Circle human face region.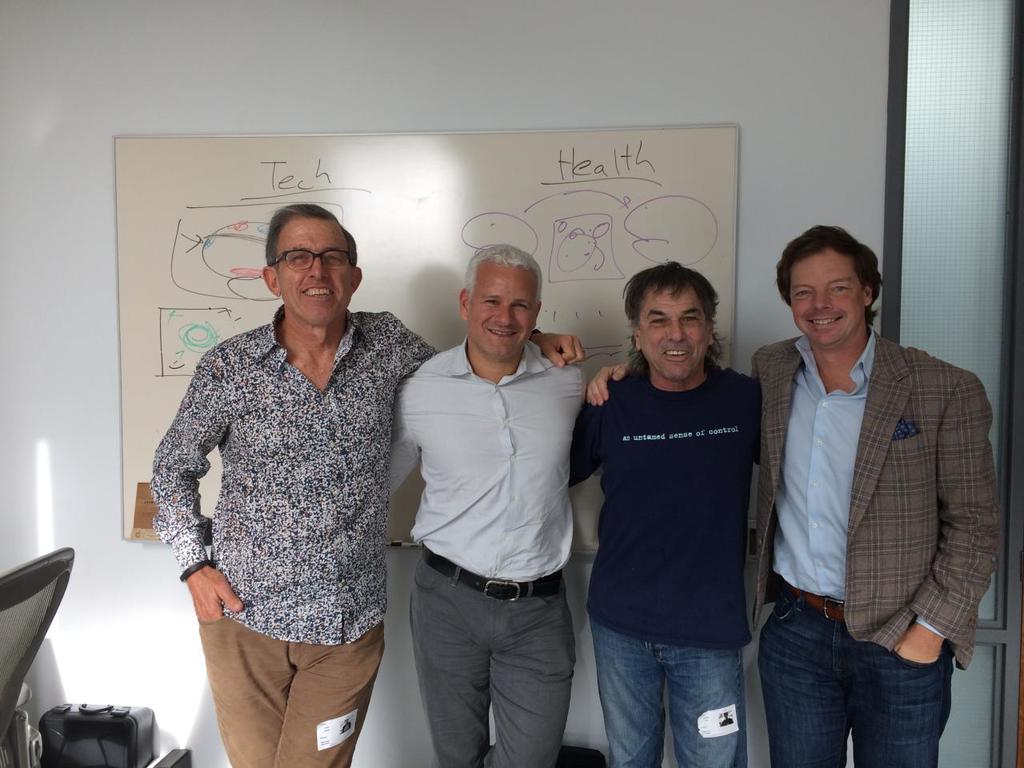
Region: 790/250/862/347.
